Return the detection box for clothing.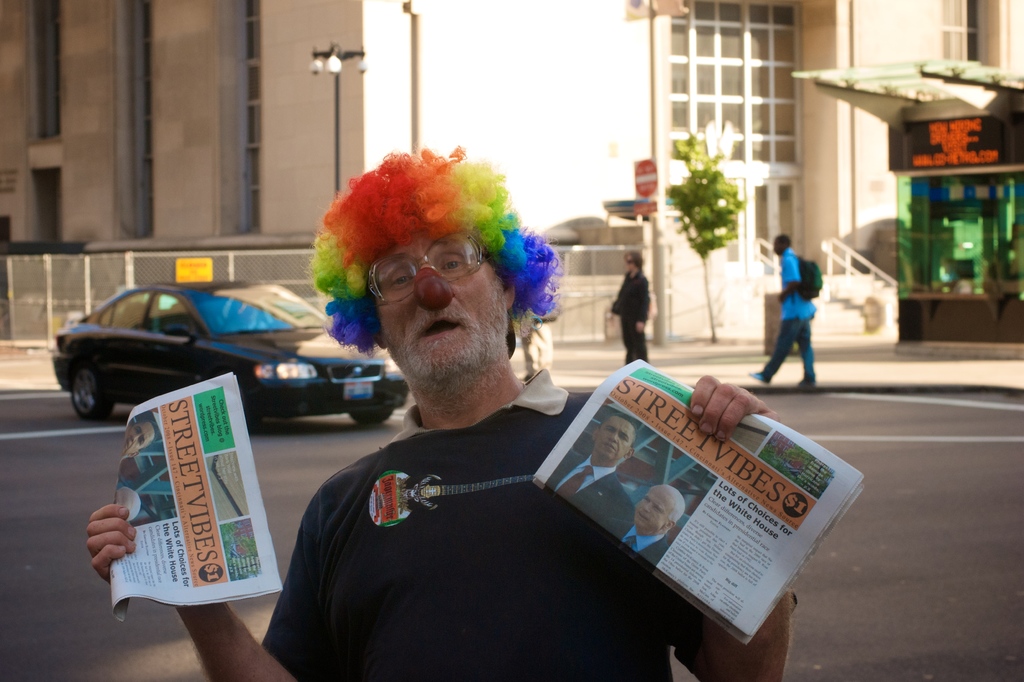
detection(767, 316, 817, 388).
